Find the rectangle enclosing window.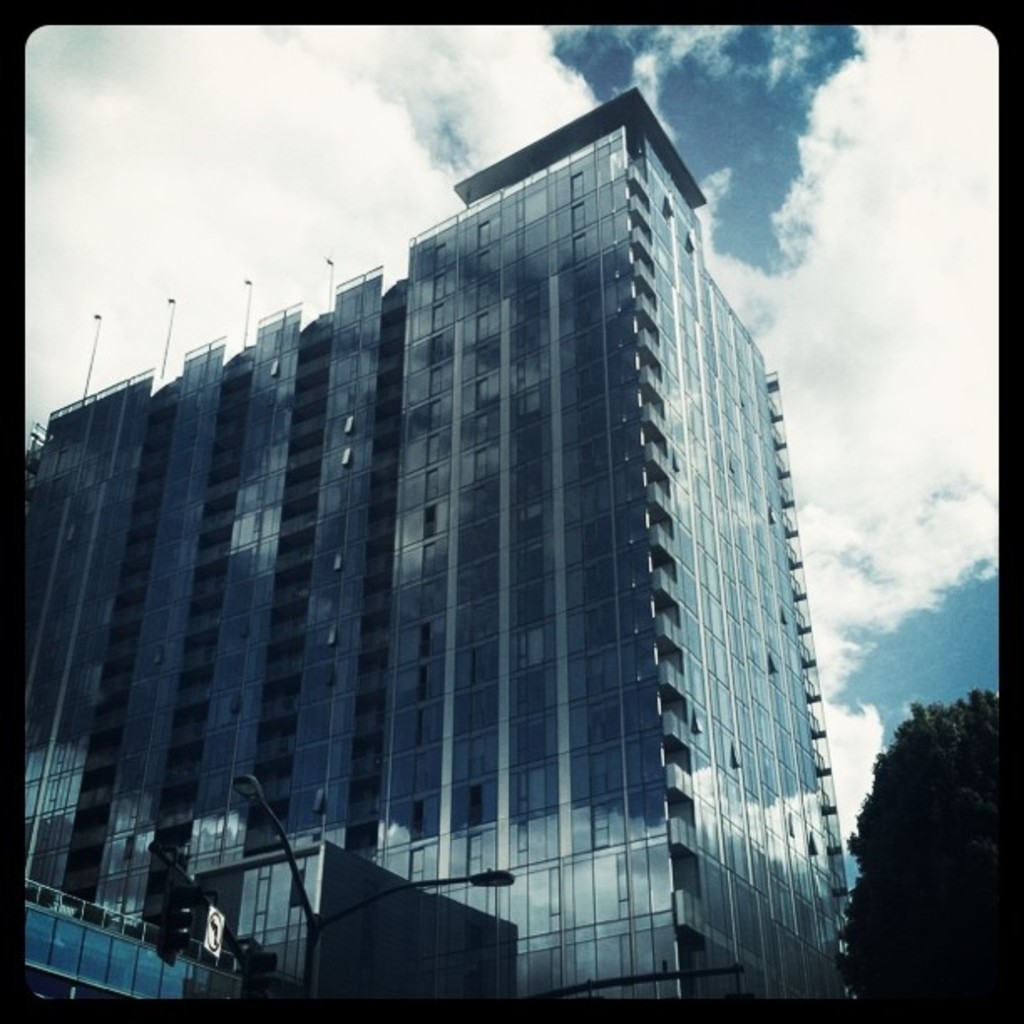
648:835:674:910.
